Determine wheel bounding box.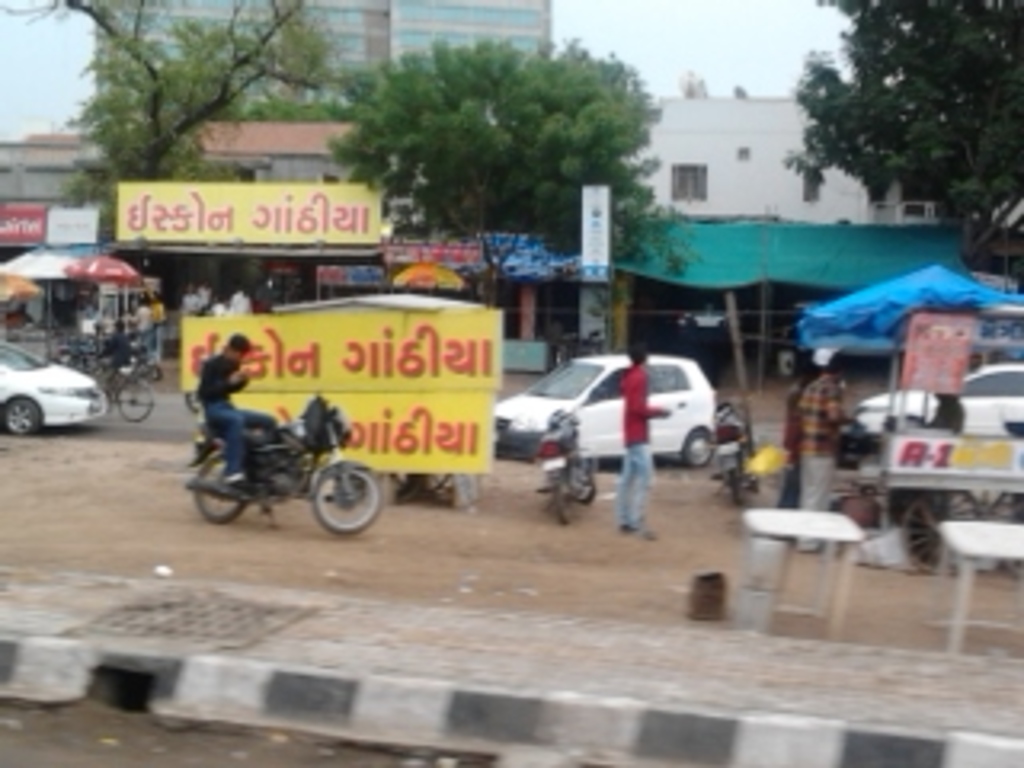
Determined: [291,467,387,541].
